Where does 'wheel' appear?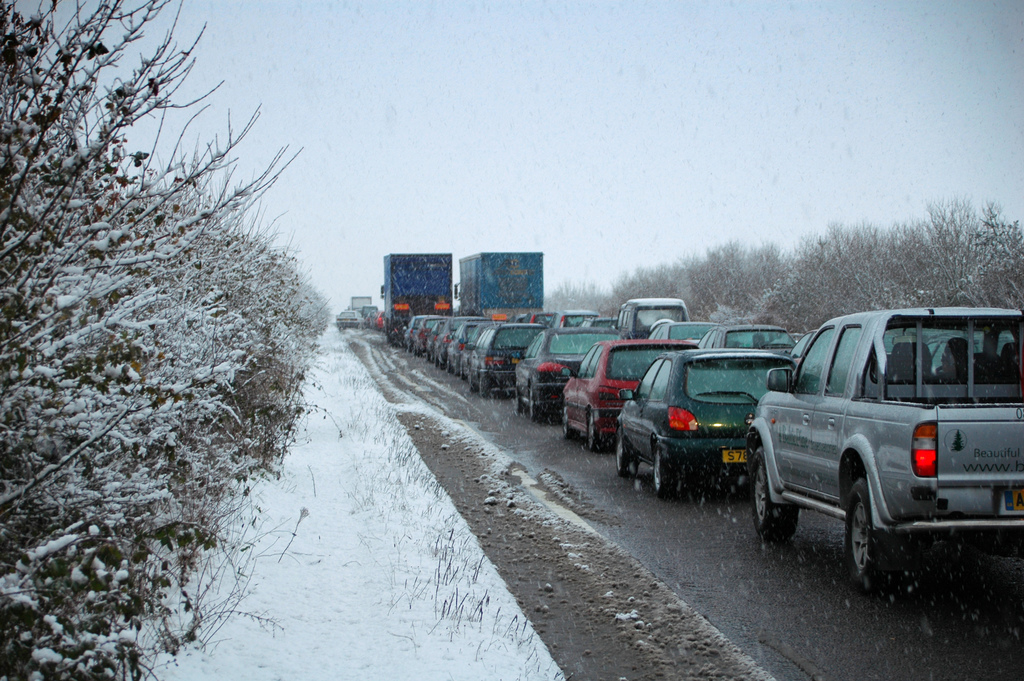
Appears at l=842, t=476, r=886, b=595.
